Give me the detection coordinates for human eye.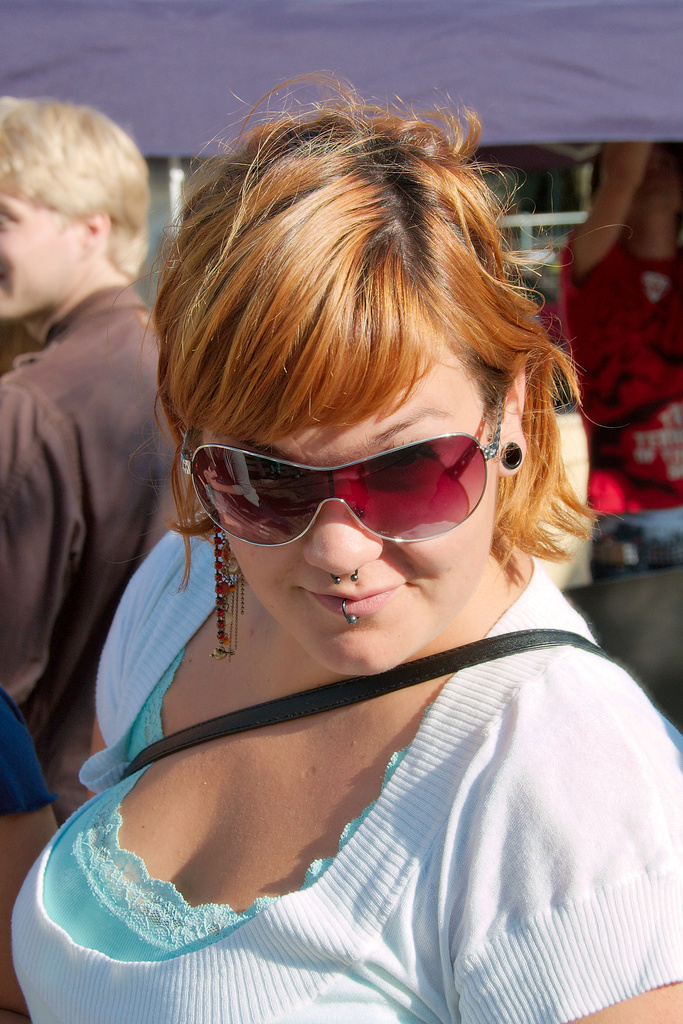
select_region(369, 442, 445, 478).
